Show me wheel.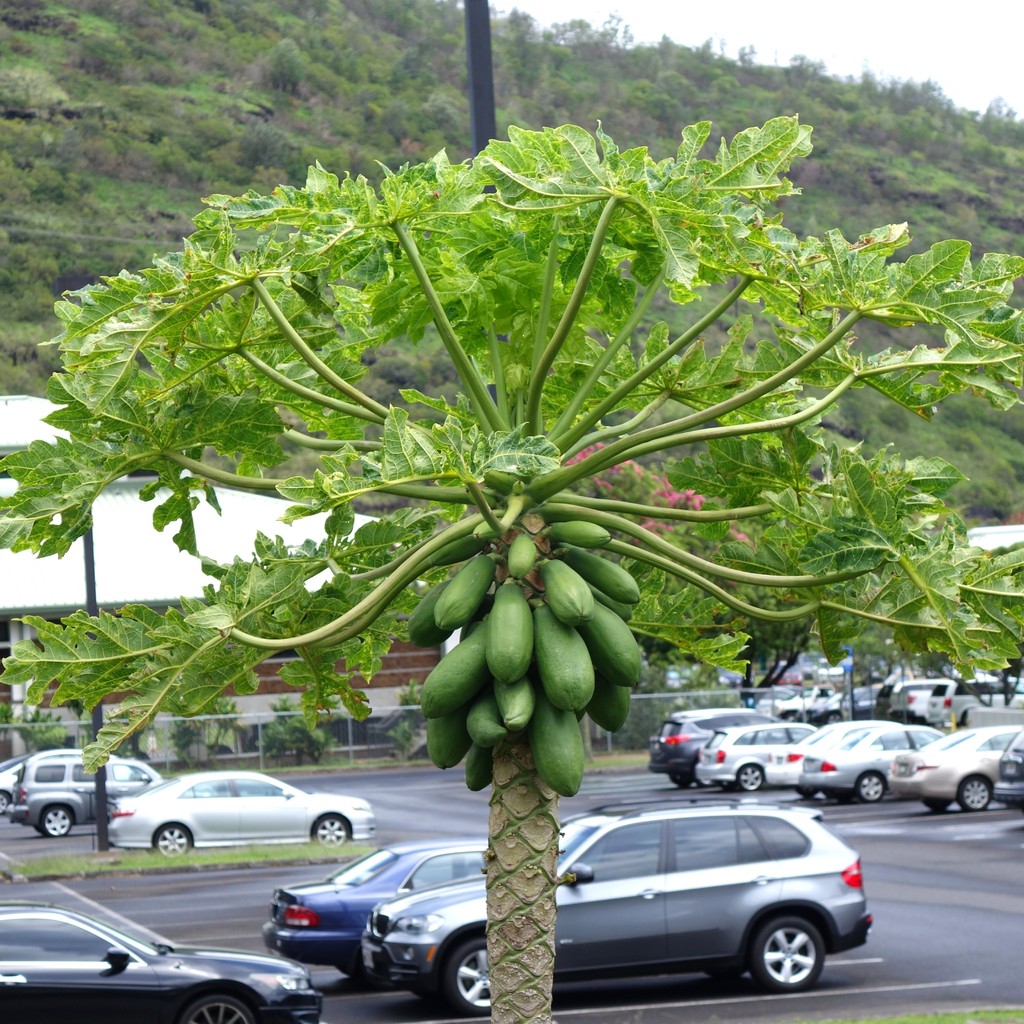
wheel is here: (733,767,767,793).
